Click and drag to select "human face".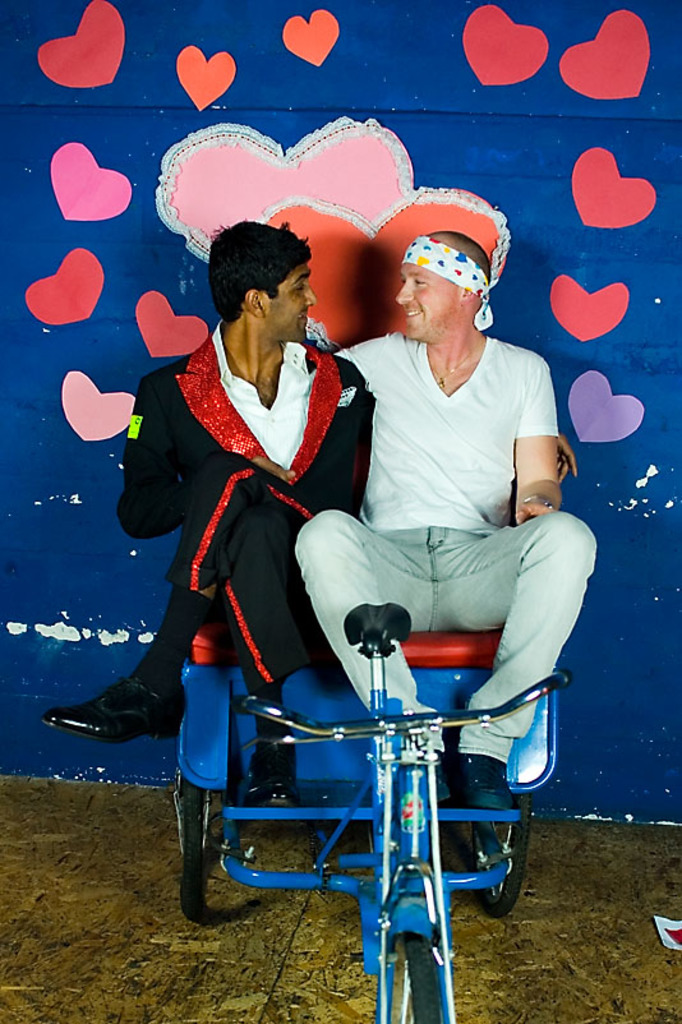
Selection: [left=395, top=266, right=462, bottom=337].
